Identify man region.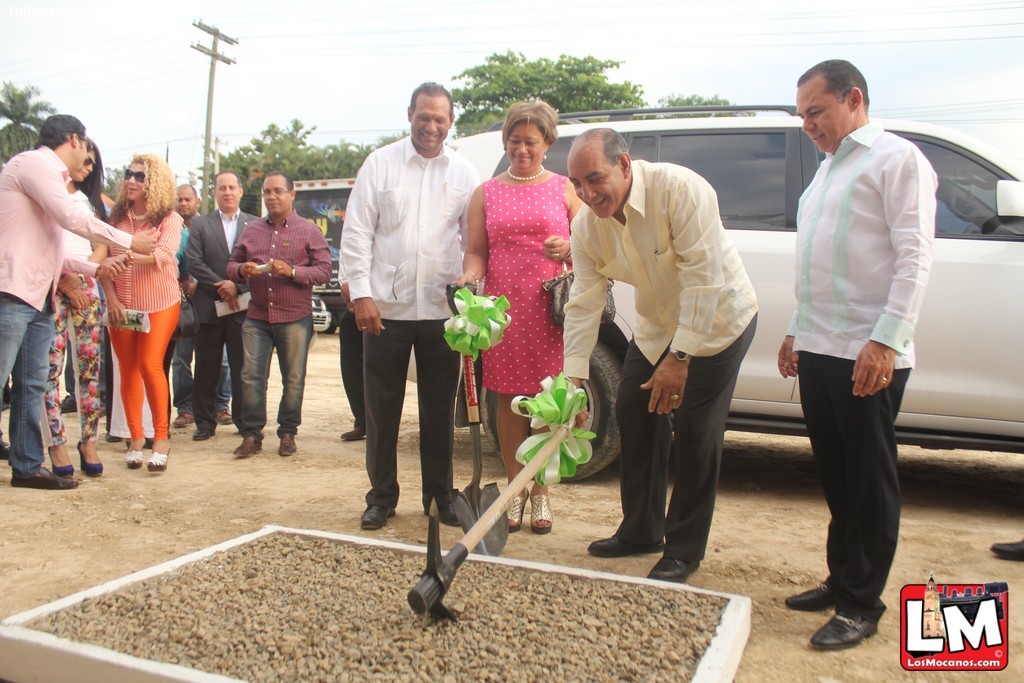
Region: x1=219 y1=168 x2=338 y2=461.
